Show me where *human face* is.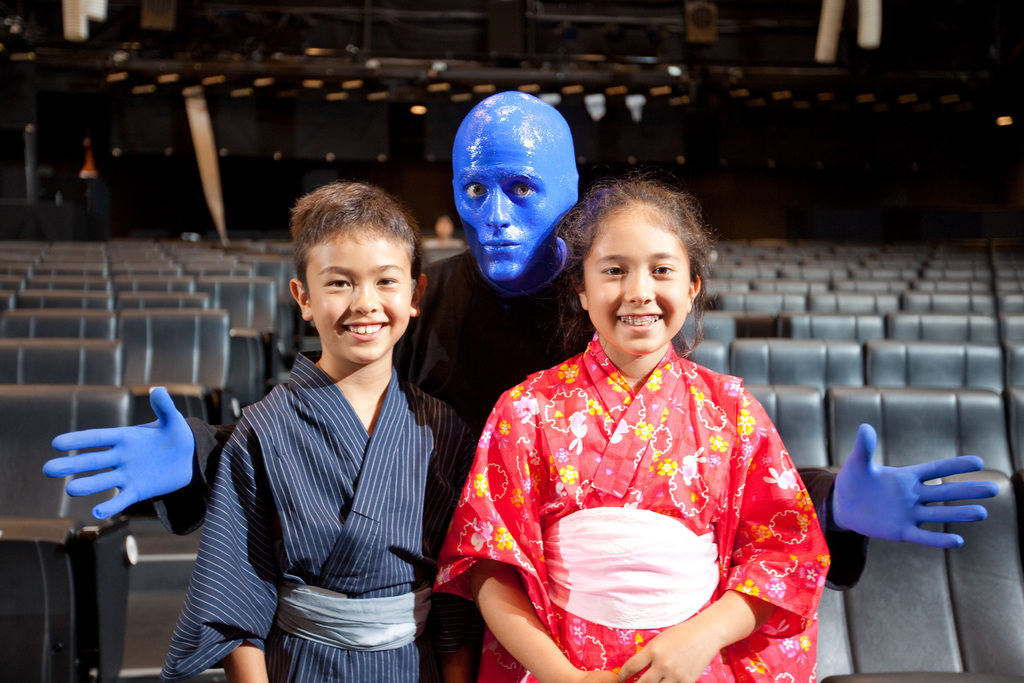
*human face* is at 582 202 686 357.
